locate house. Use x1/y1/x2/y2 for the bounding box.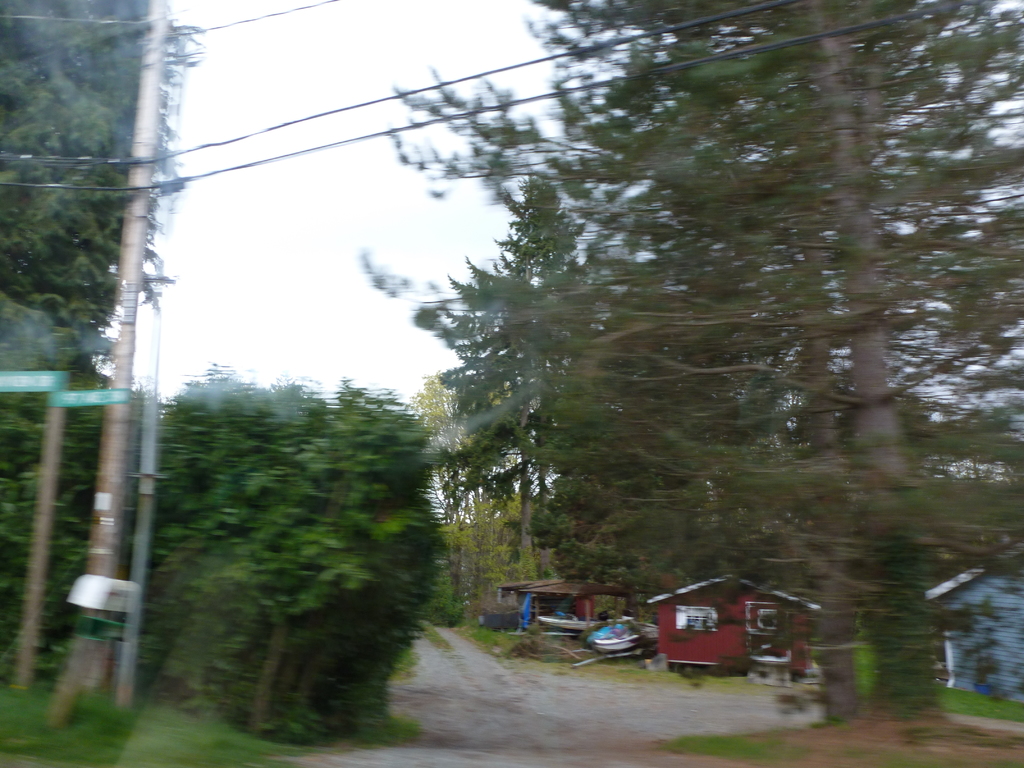
500/575/628/625.
